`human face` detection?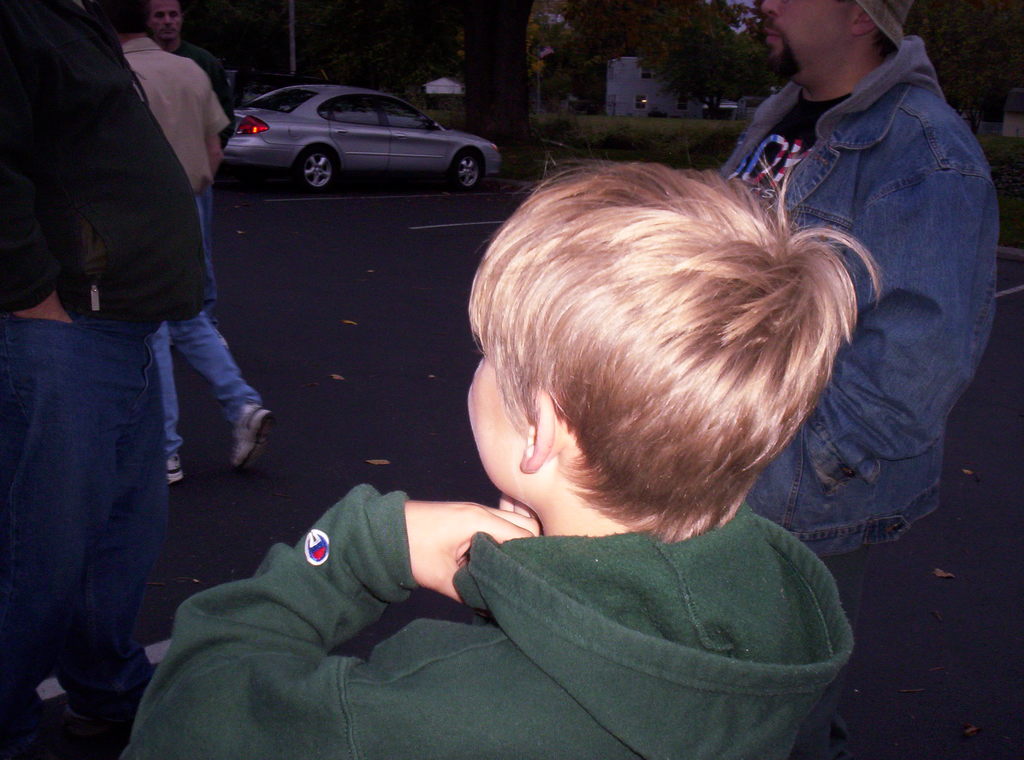
467,353,529,497
